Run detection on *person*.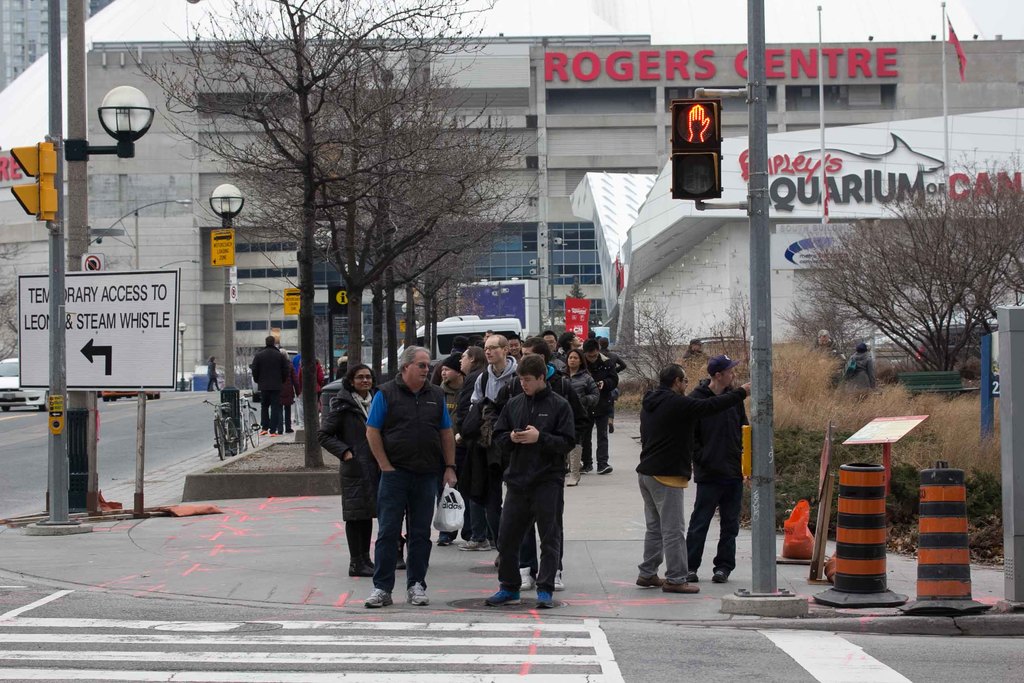
Result: bbox(365, 343, 459, 607).
